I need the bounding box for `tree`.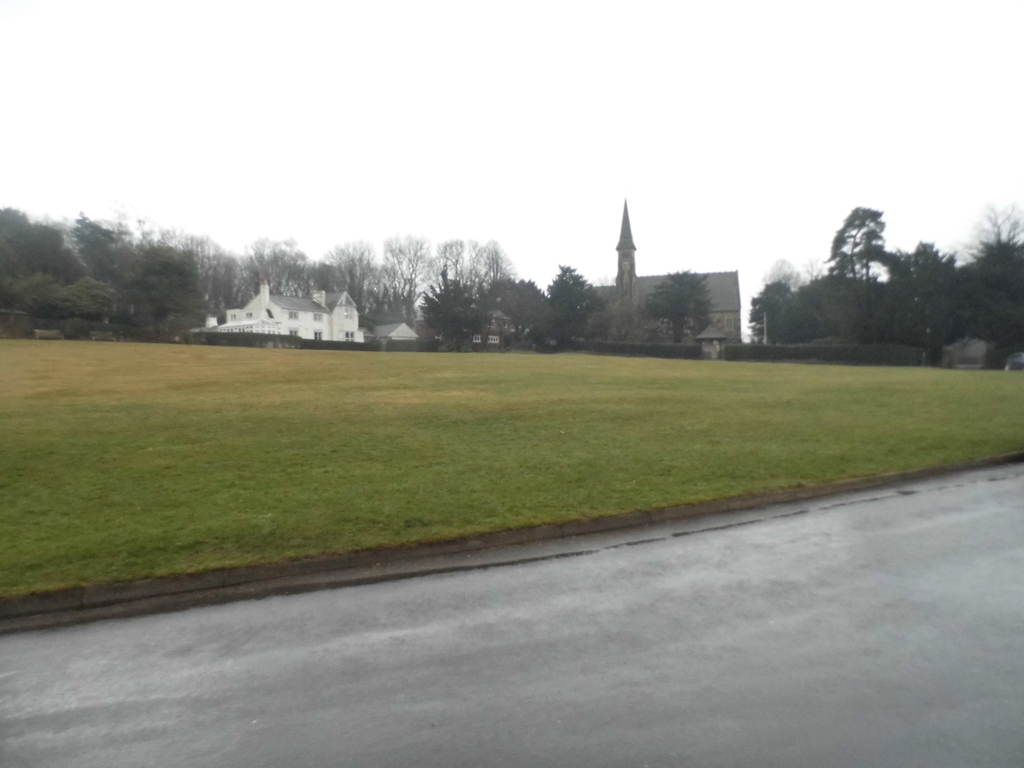
Here it is: <region>781, 273, 871, 353</region>.
